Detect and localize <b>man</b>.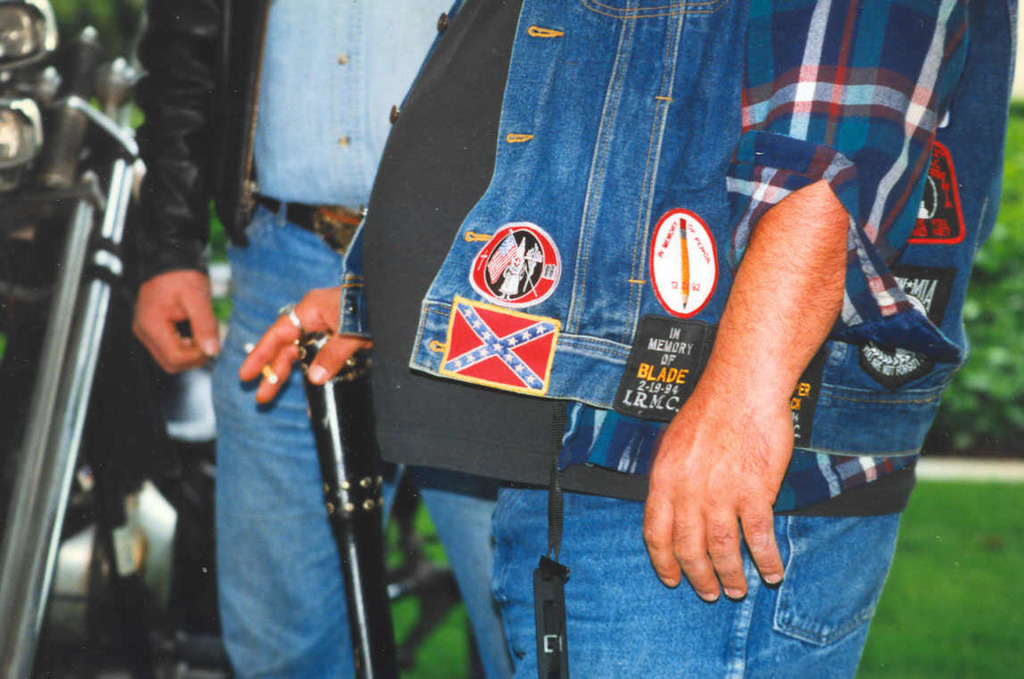
Localized at 132/0/503/676.
